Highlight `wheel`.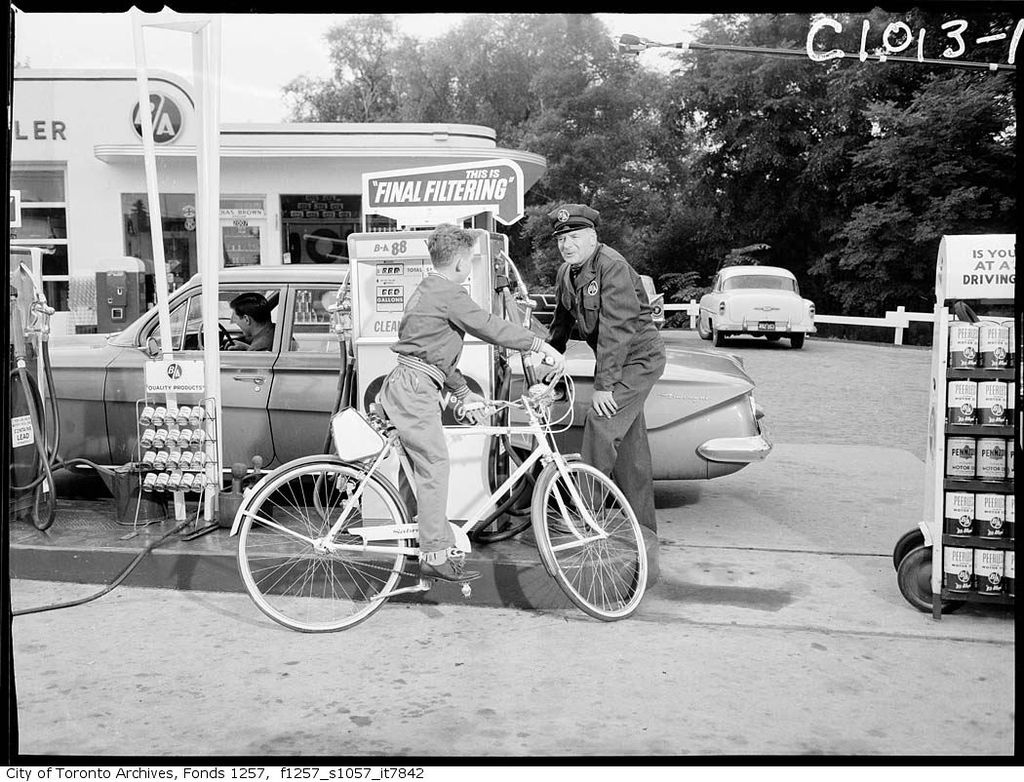
Highlighted region: locate(894, 529, 926, 564).
